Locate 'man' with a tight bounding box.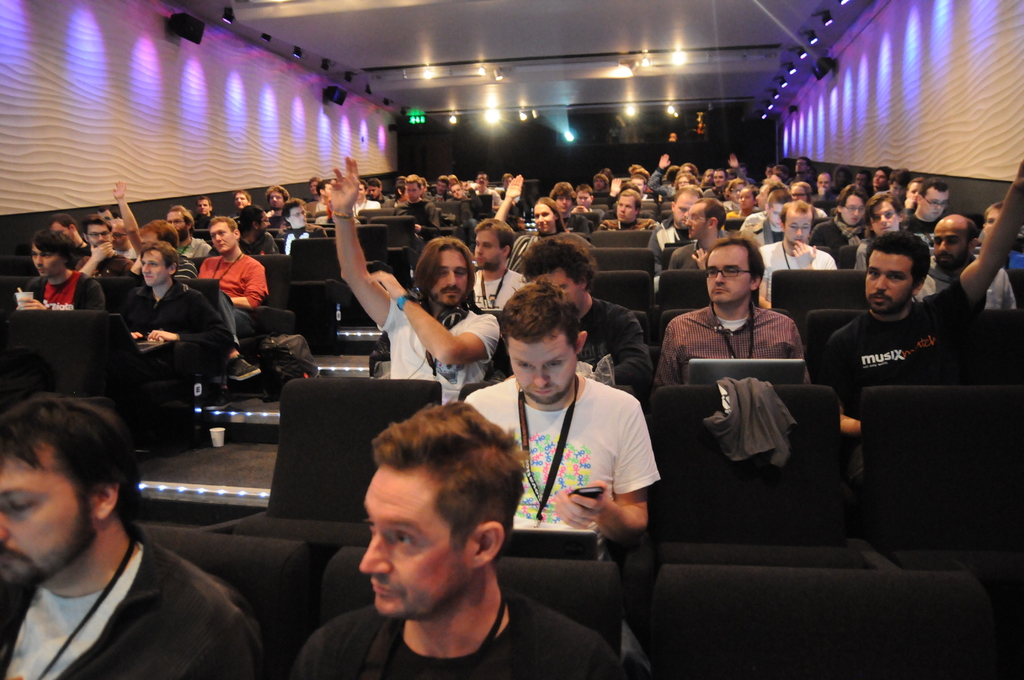
{"x1": 463, "y1": 274, "x2": 656, "y2": 679}.
